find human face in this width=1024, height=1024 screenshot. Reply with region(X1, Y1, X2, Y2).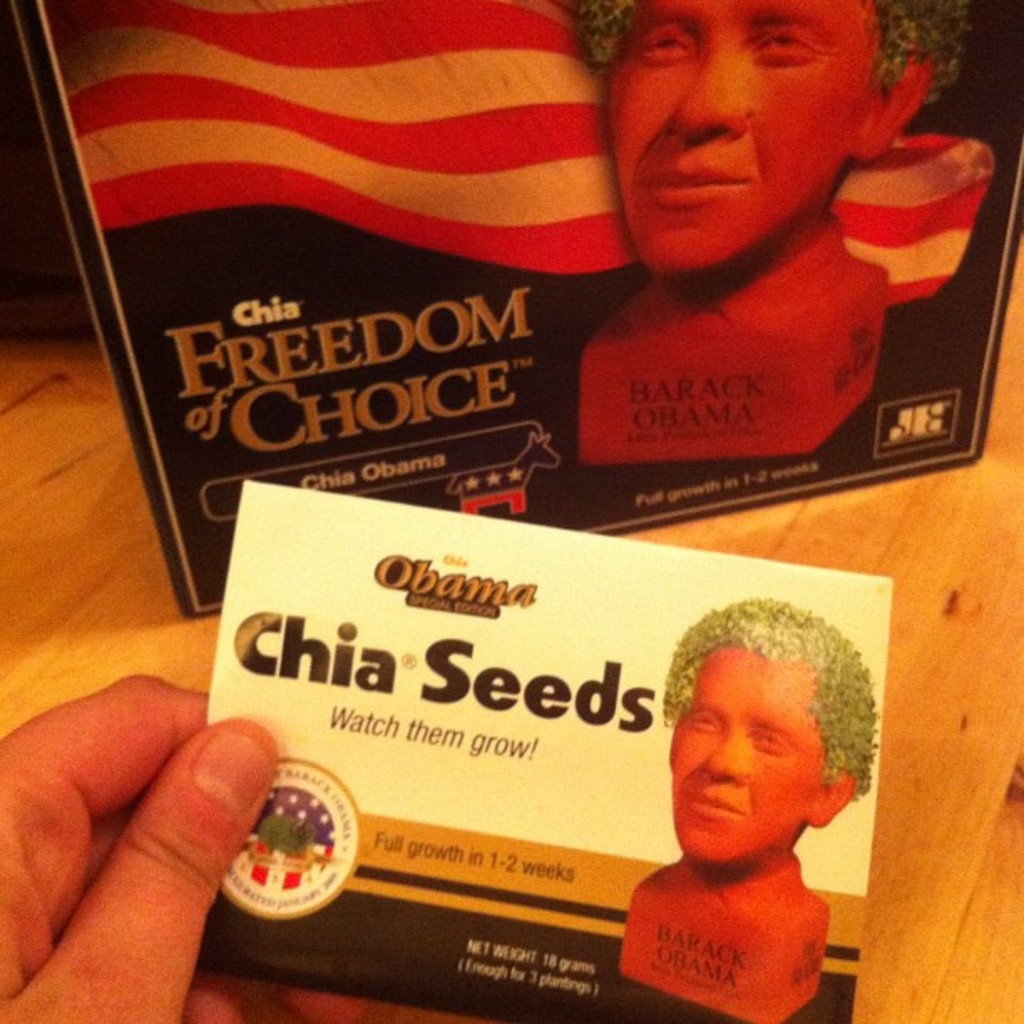
region(611, 0, 873, 261).
